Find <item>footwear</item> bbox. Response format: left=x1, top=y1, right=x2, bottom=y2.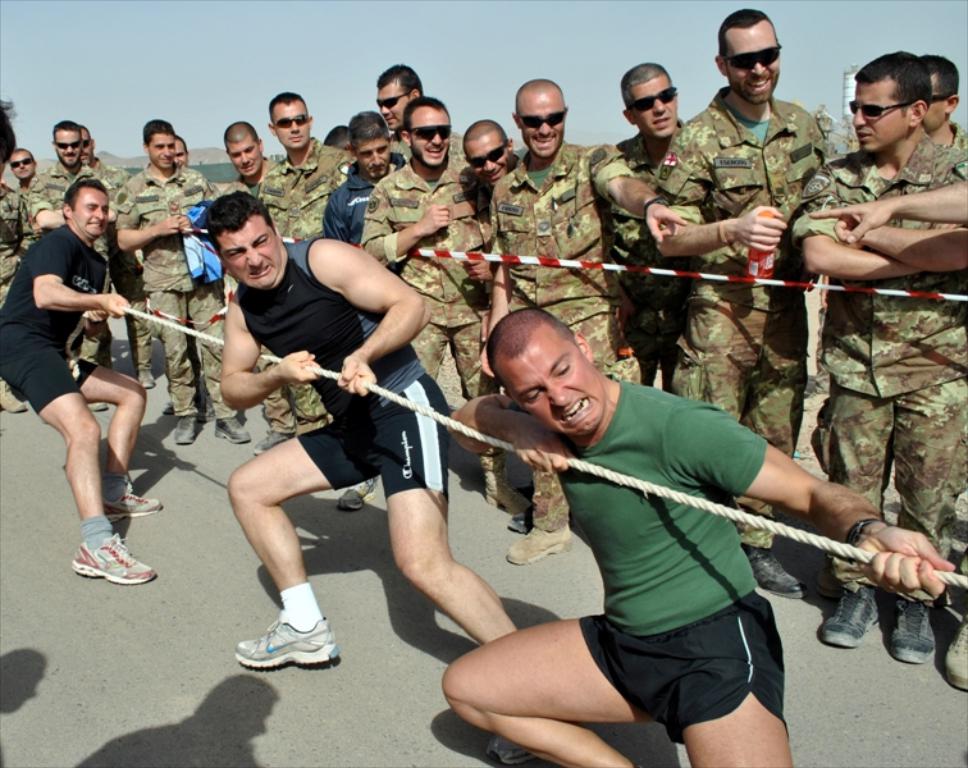
left=339, top=479, right=374, bottom=509.
